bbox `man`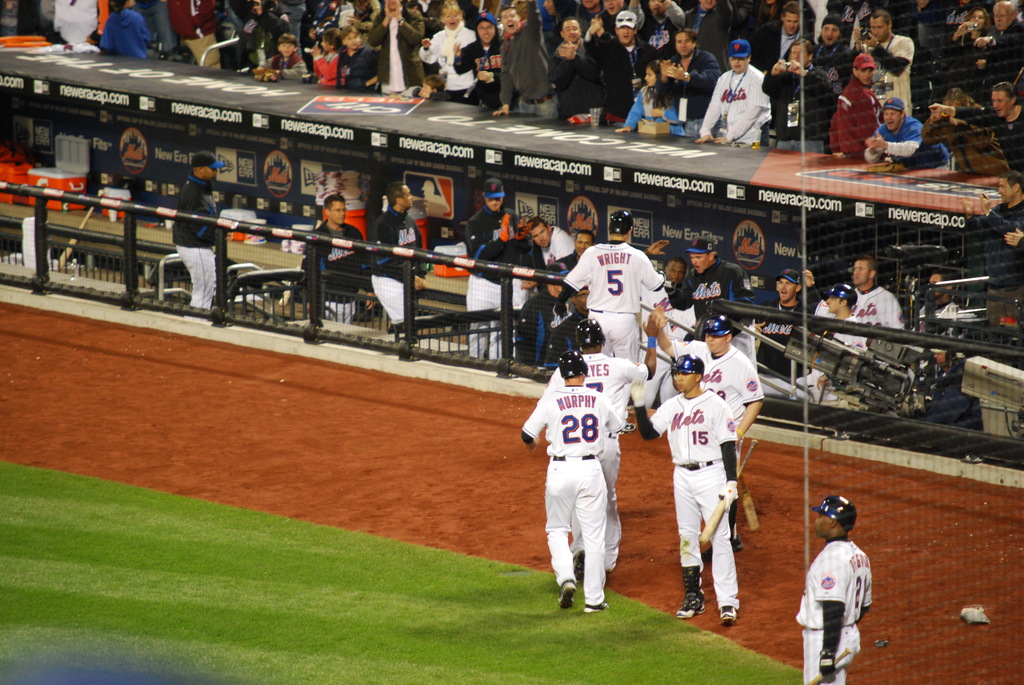
[x1=800, y1=510, x2=878, y2=675]
